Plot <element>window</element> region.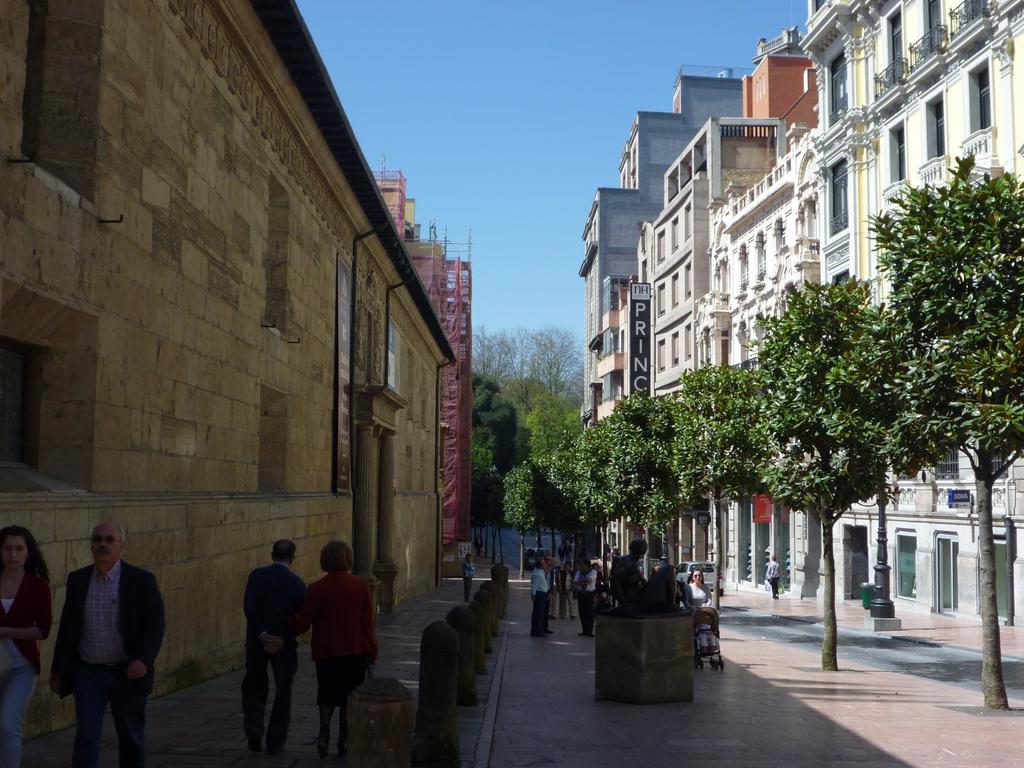
Plotted at {"x1": 680, "y1": 261, "x2": 693, "y2": 300}.
